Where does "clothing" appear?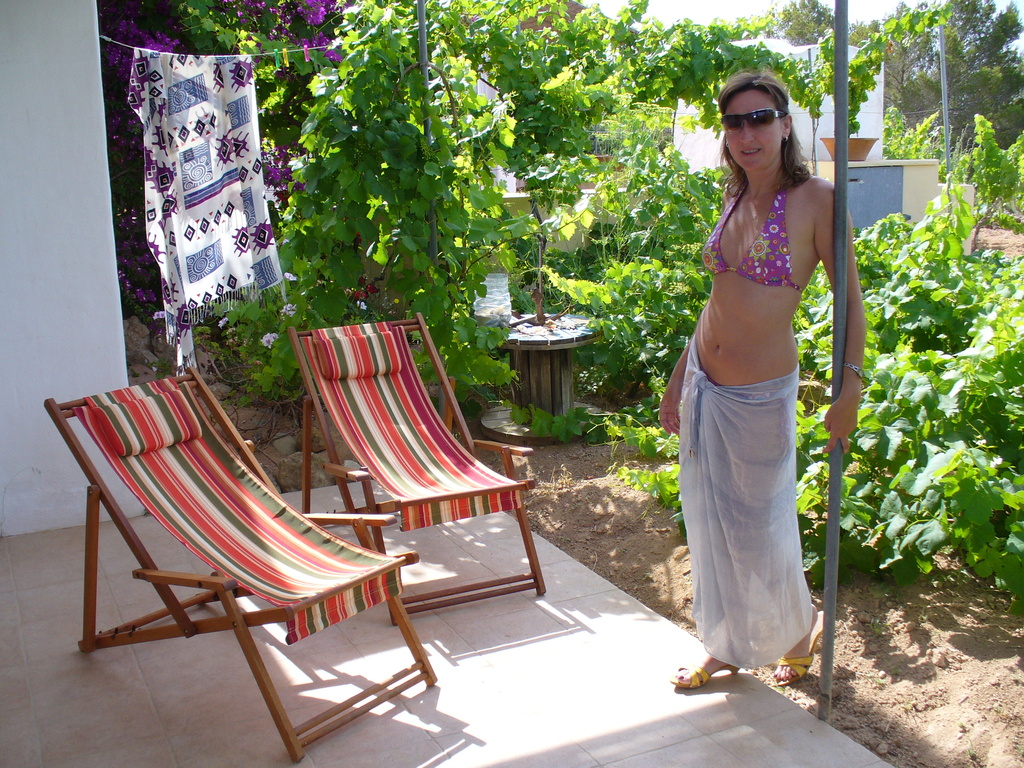
Appears at bbox=[673, 164, 839, 646].
